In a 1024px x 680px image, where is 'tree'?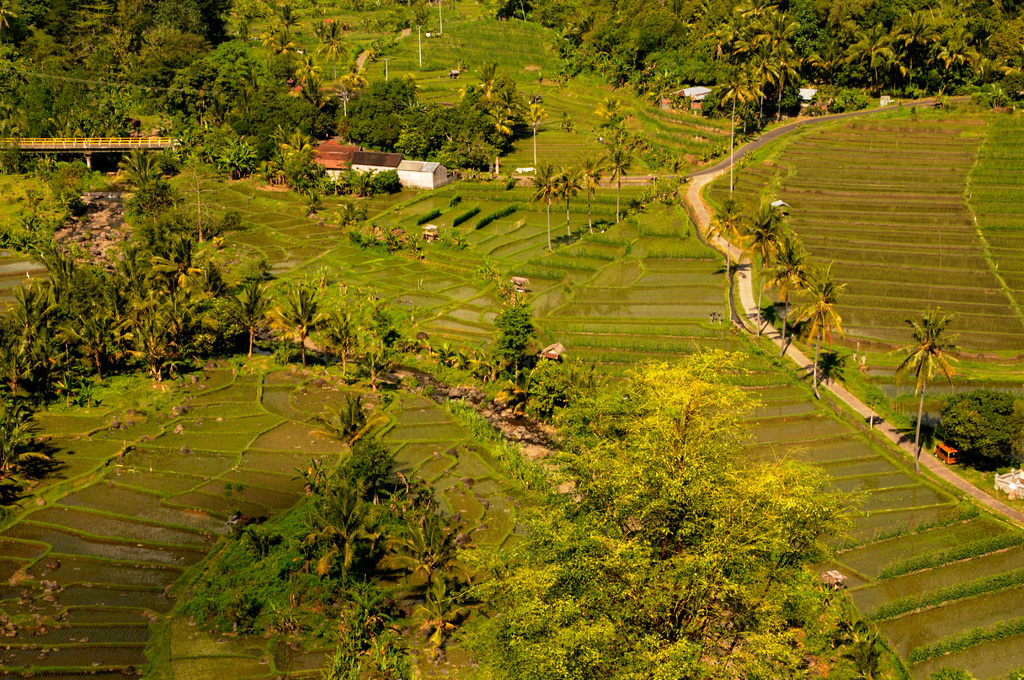
crop(127, 187, 173, 218).
